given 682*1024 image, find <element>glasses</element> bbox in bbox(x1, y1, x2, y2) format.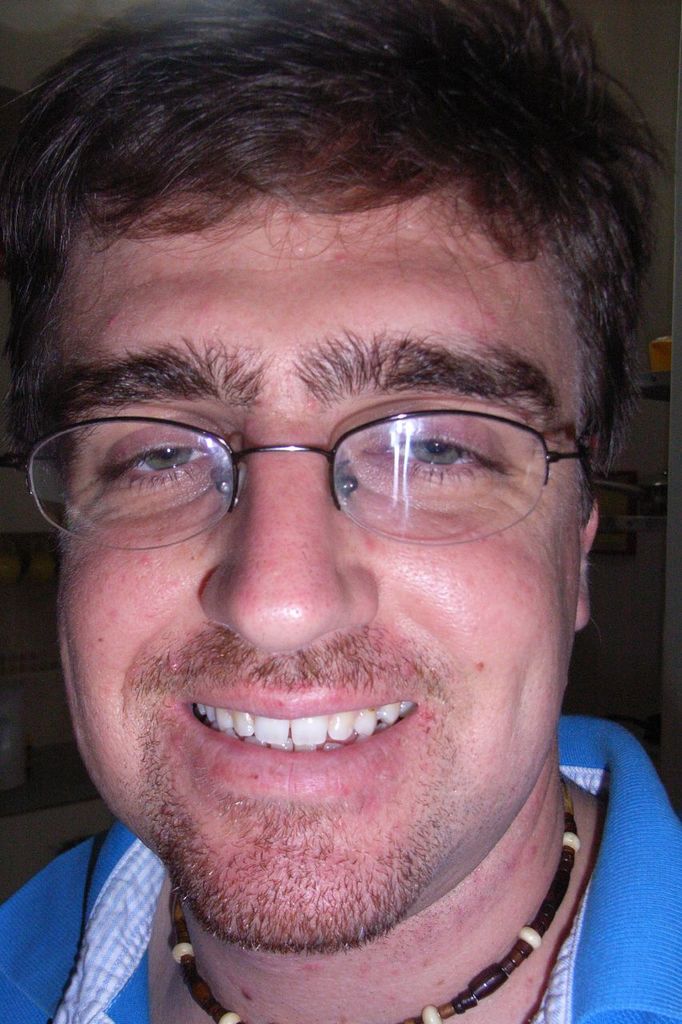
bbox(10, 406, 589, 565).
